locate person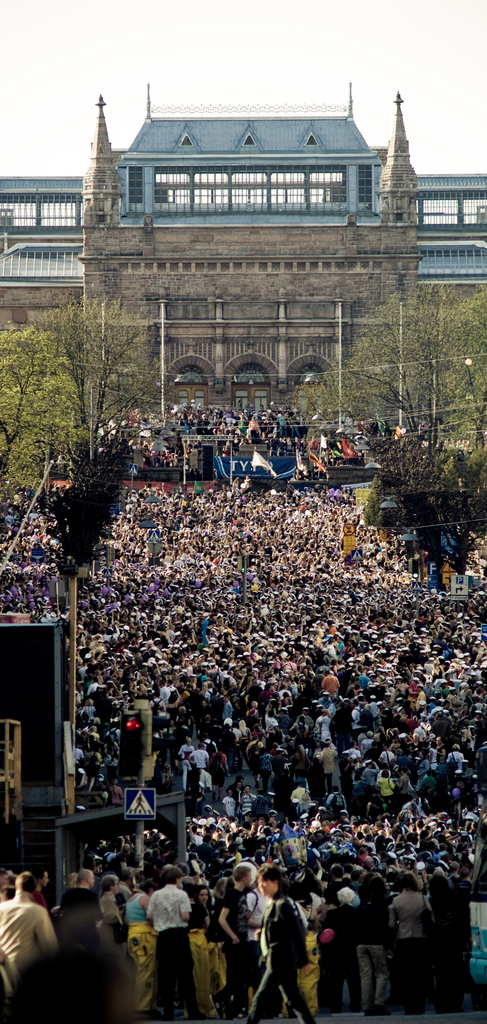
<region>244, 861, 314, 1022</region>
